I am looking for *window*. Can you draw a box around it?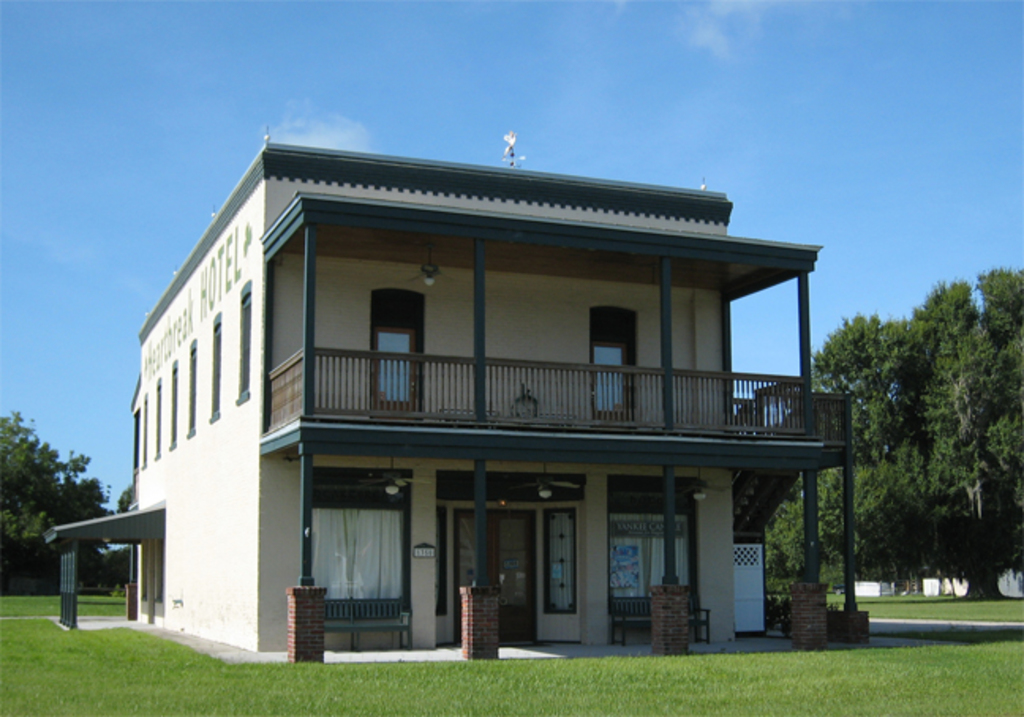
Sure, the bounding box is x1=235, y1=273, x2=259, y2=409.
